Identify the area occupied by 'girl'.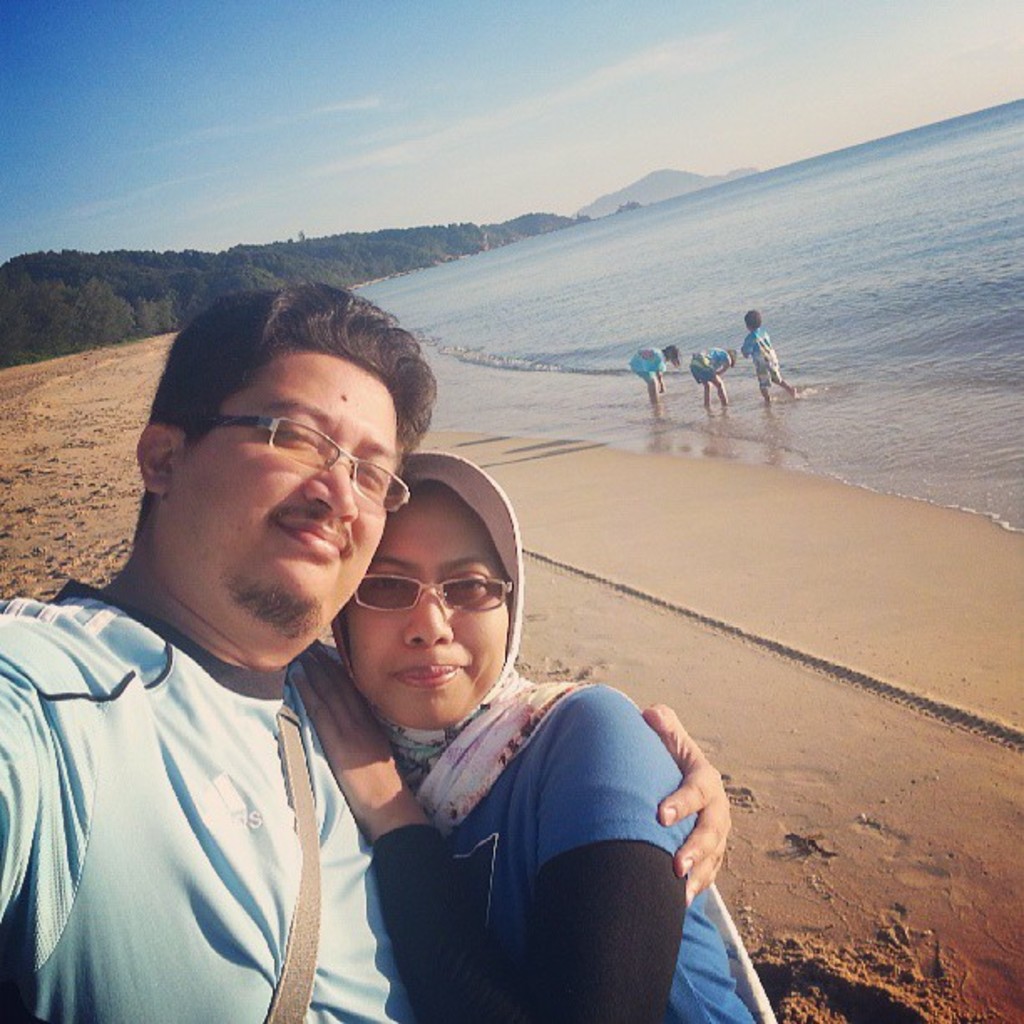
Area: (x1=688, y1=346, x2=733, y2=407).
